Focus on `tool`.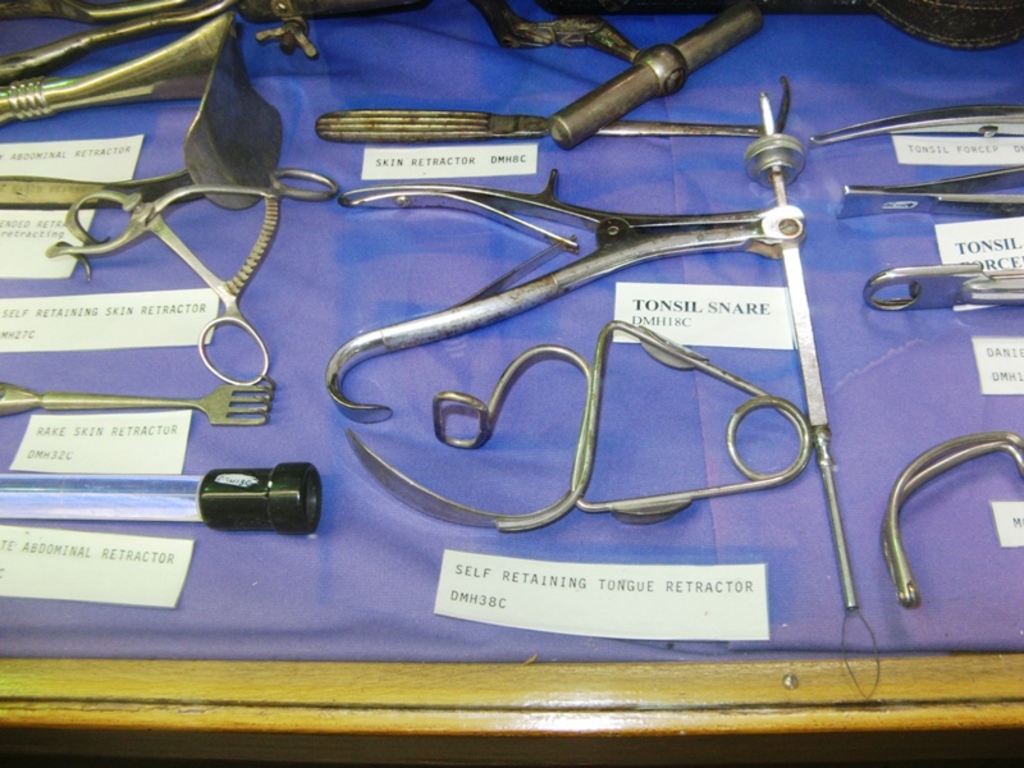
Focused at 840:164:1023:218.
